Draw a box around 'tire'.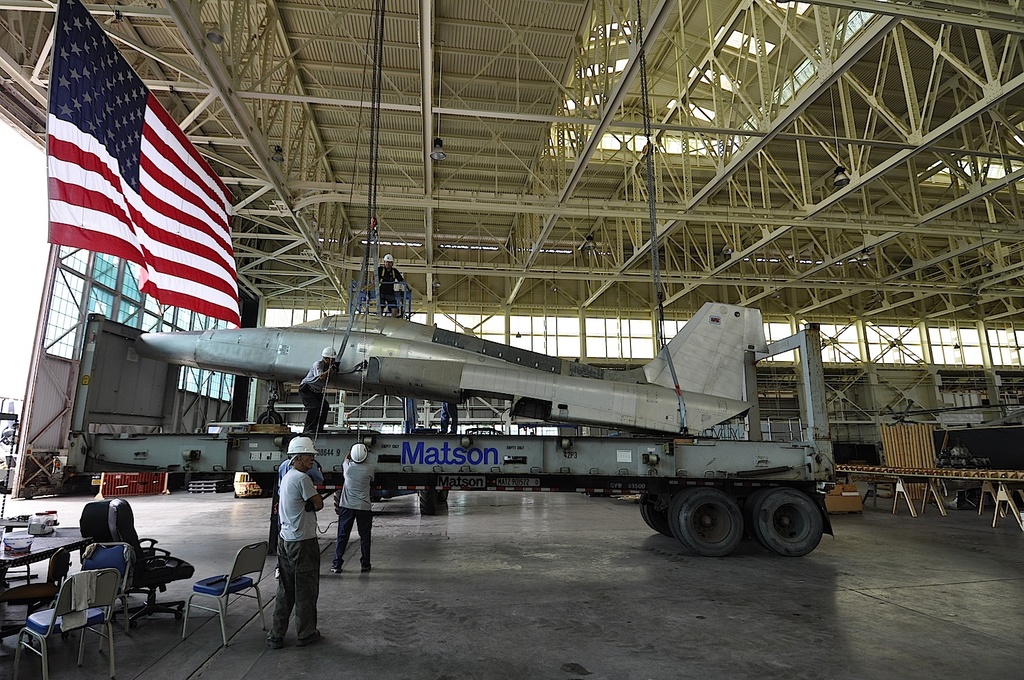
[x1=746, y1=486, x2=834, y2=556].
